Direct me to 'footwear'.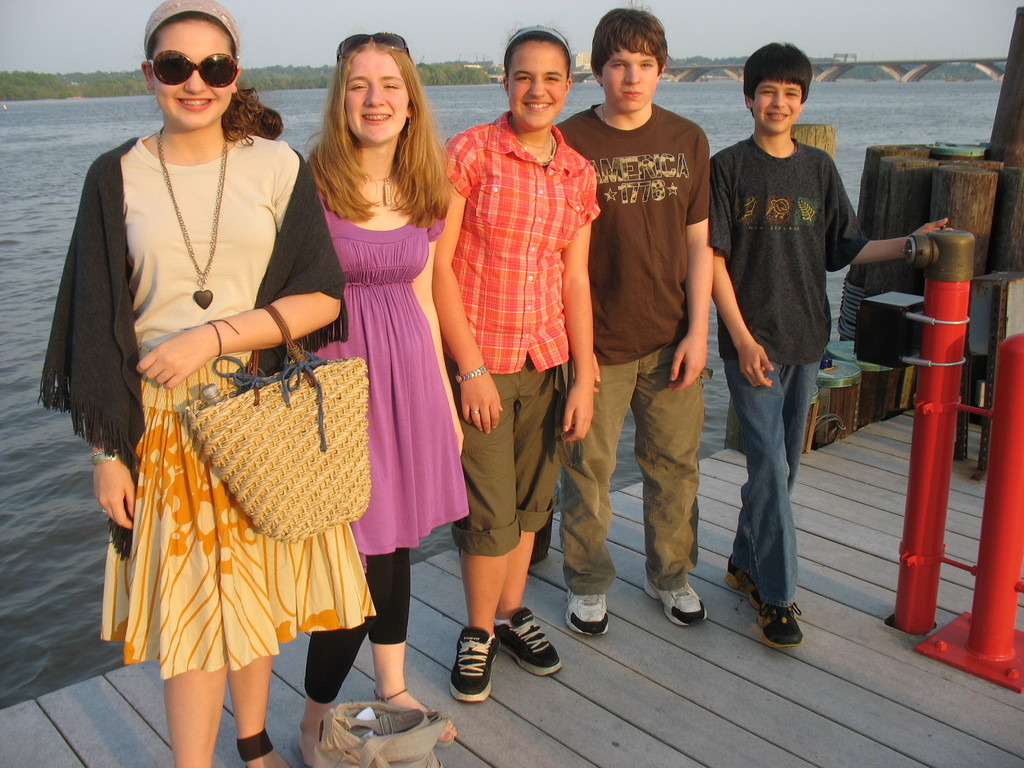
Direction: pyautogui.locateOnScreen(562, 595, 608, 634).
